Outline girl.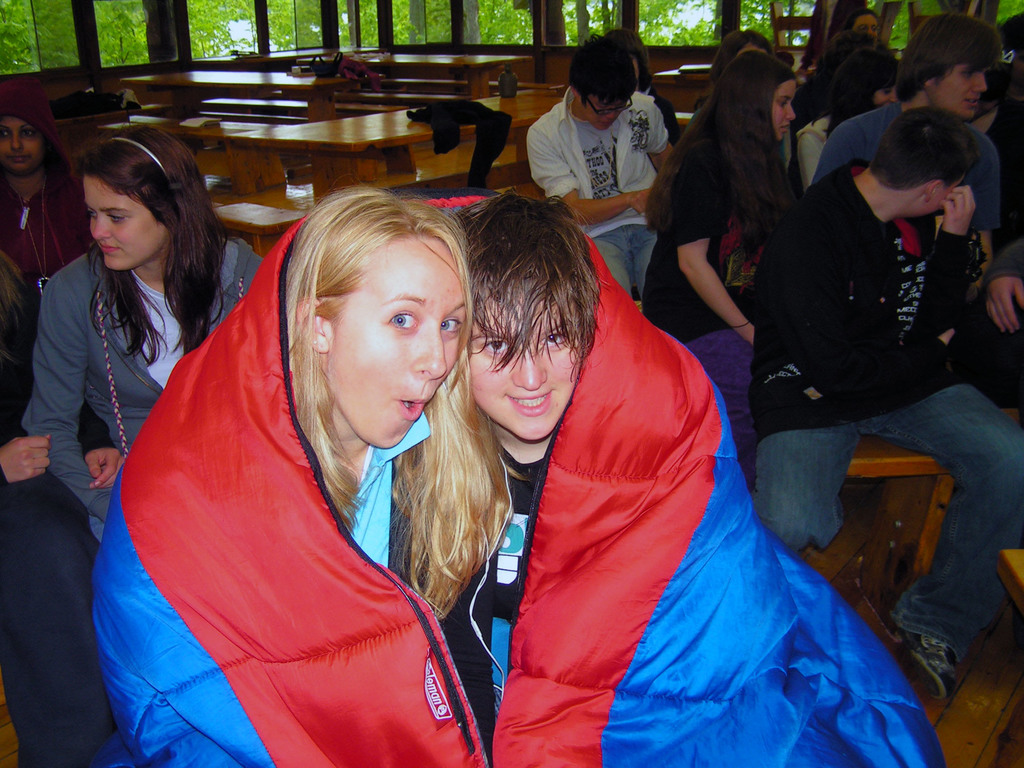
Outline: <bbox>17, 122, 267, 545</bbox>.
